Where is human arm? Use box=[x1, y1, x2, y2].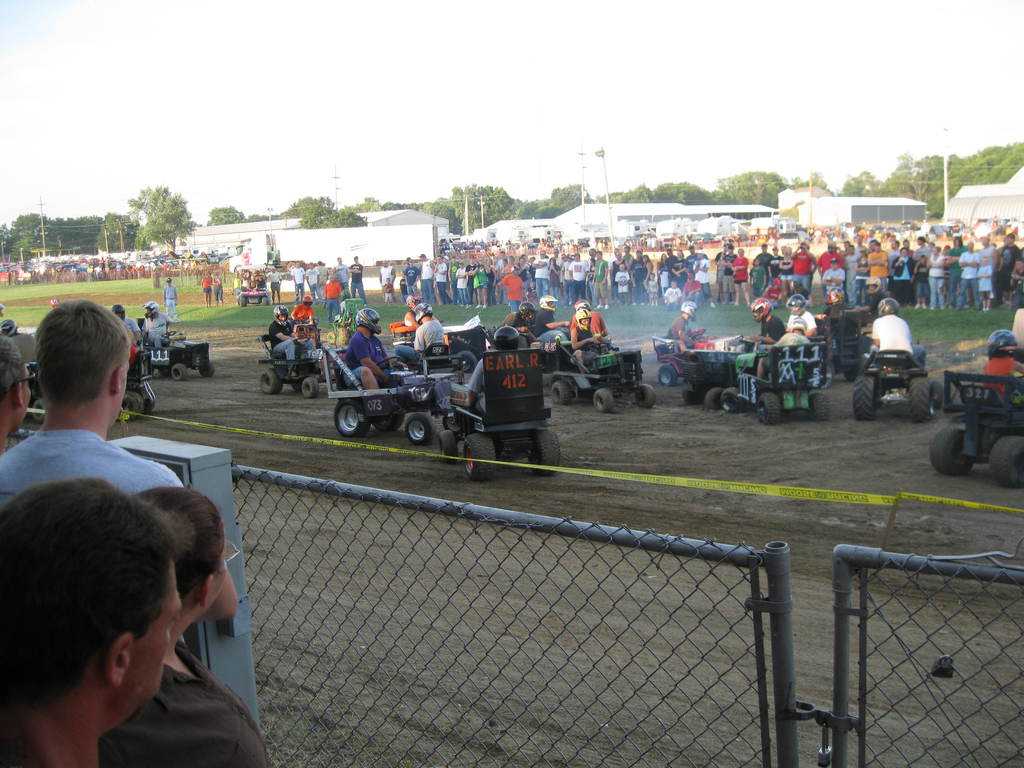
box=[269, 324, 291, 340].
